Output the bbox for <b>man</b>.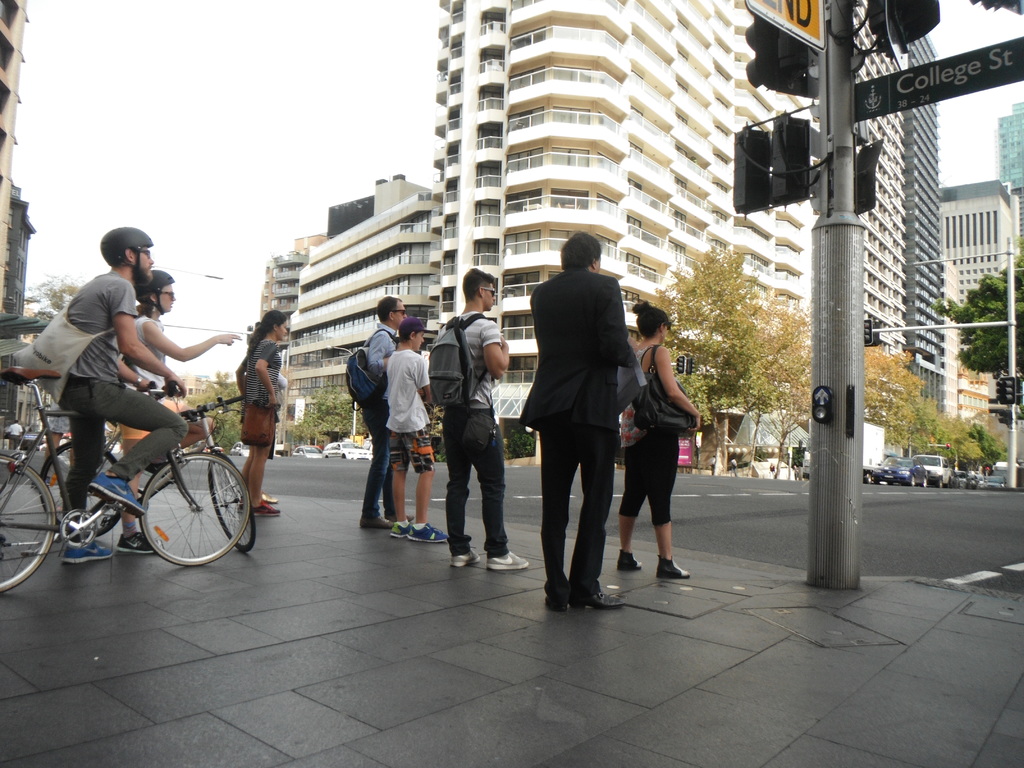
rect(524, 239, 666, 605).
